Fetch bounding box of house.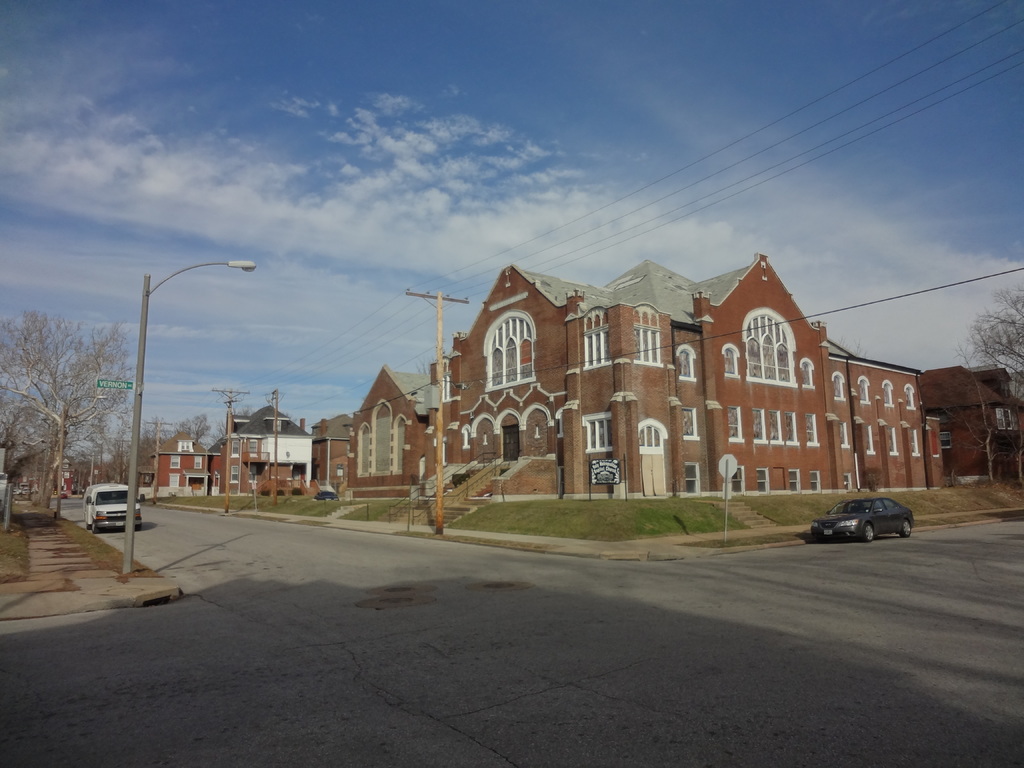
Bbox: select_region(144, 429, 212, 492).
